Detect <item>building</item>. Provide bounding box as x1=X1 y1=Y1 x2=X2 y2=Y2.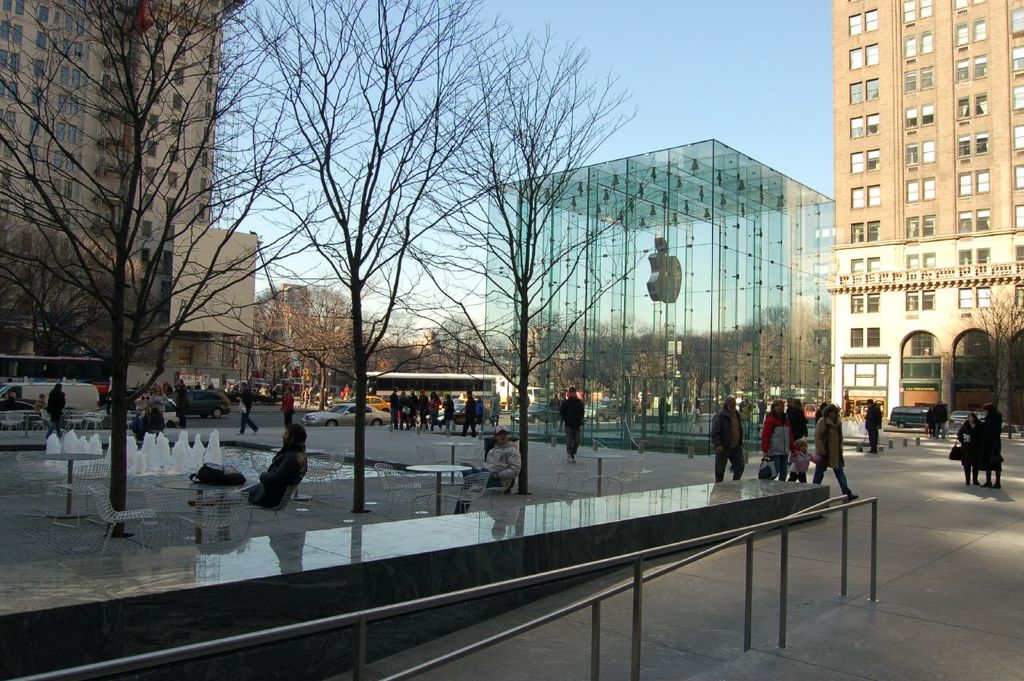
x1=834 y1=0 x2=1023 y2=427.
